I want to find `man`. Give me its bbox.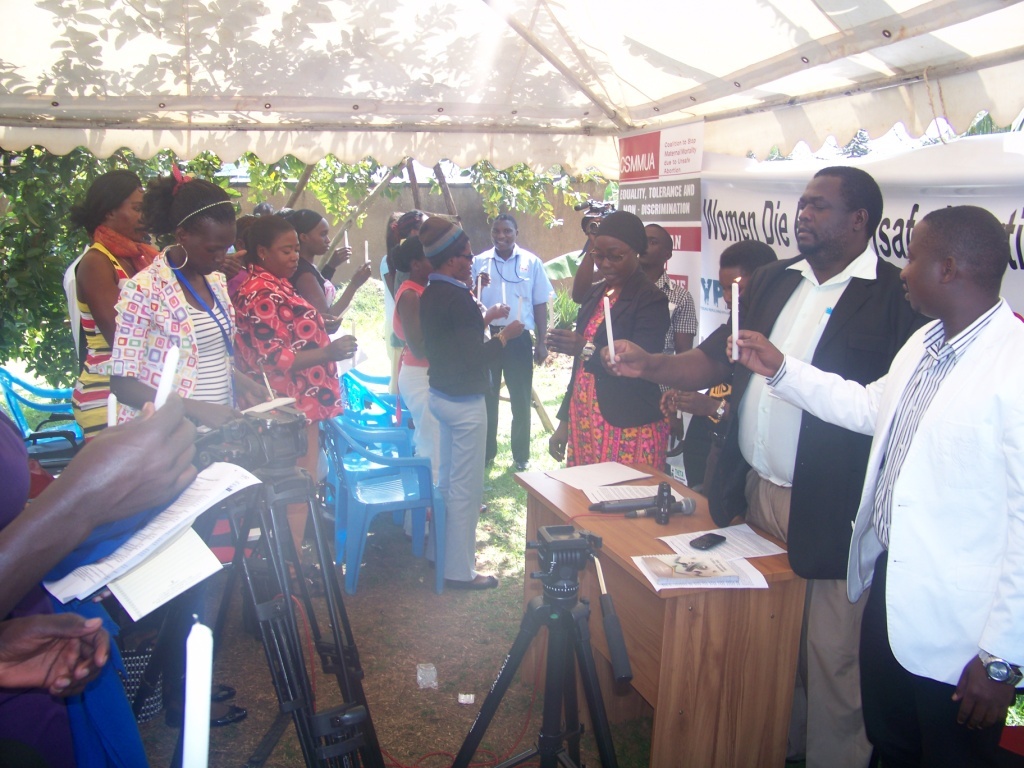
[left=600, top=165, right=934, bottom=767].
